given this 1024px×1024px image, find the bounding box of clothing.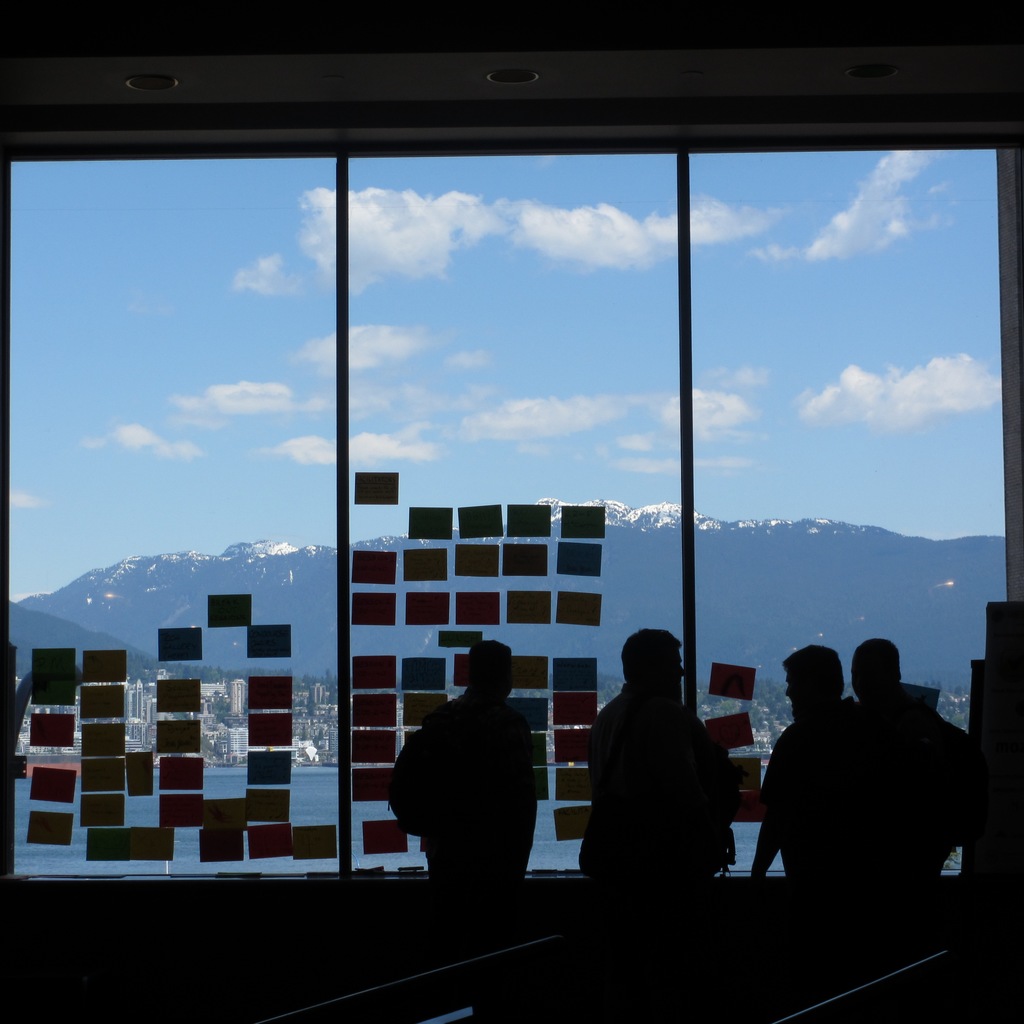
select_region(387, 681, 540, 964).
